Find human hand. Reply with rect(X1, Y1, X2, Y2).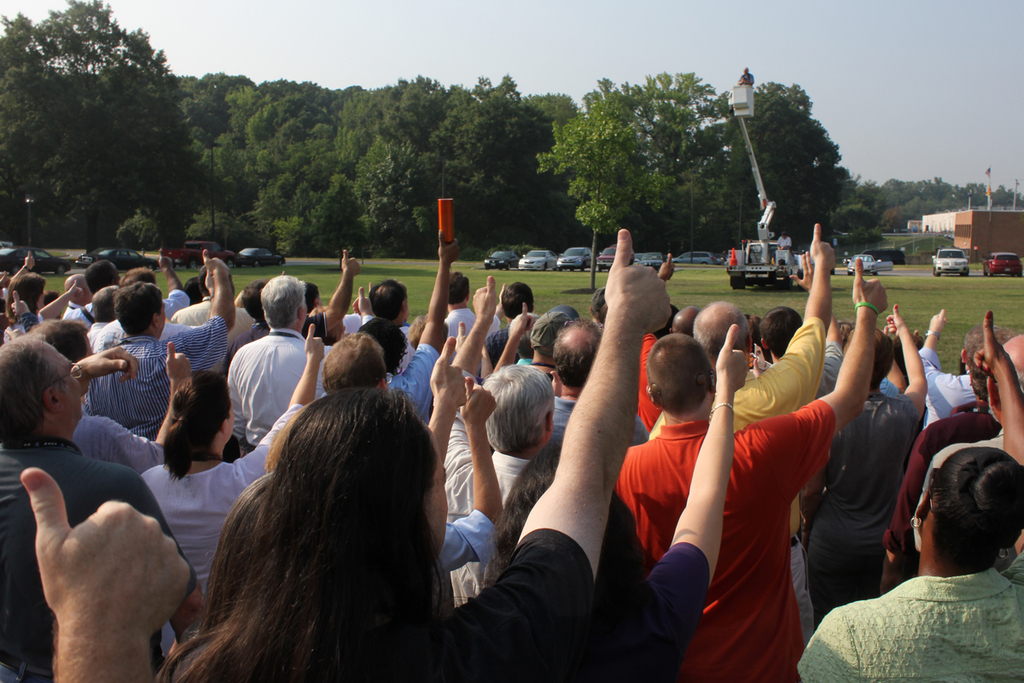
rect(458, 376, 501, 429).
